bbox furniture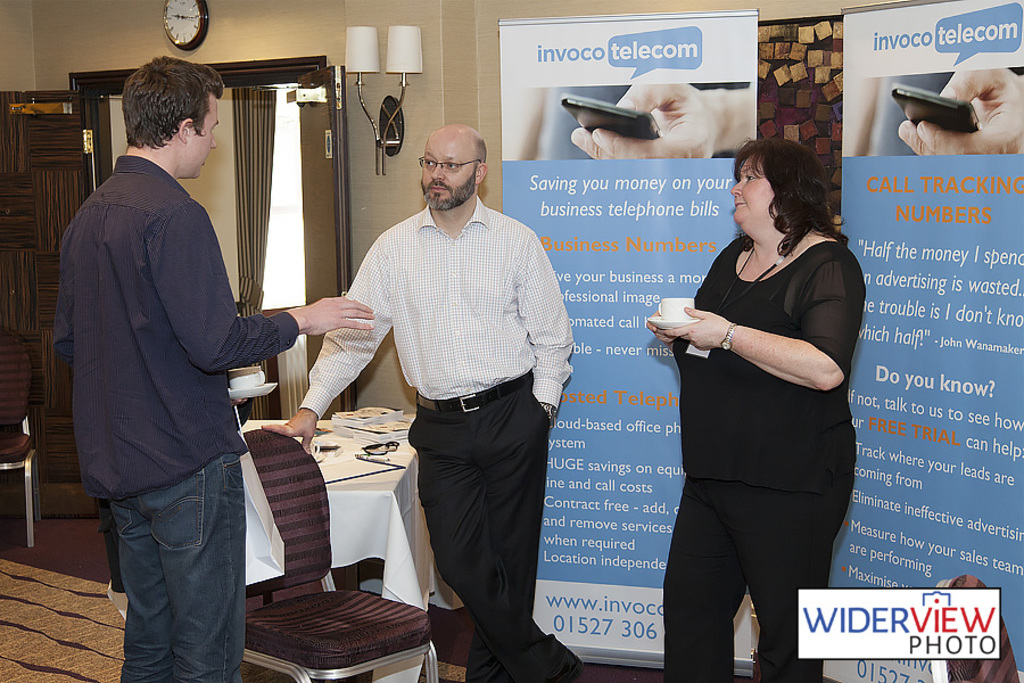
crop(240, 418, 461, 682)
